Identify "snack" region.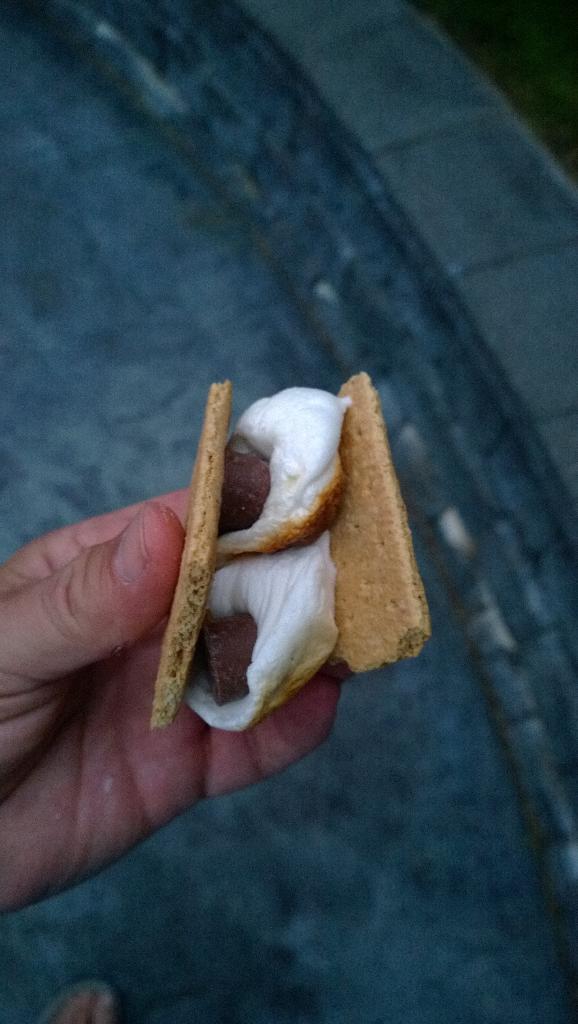
Region: Rect(126, 407, 406, 724).
